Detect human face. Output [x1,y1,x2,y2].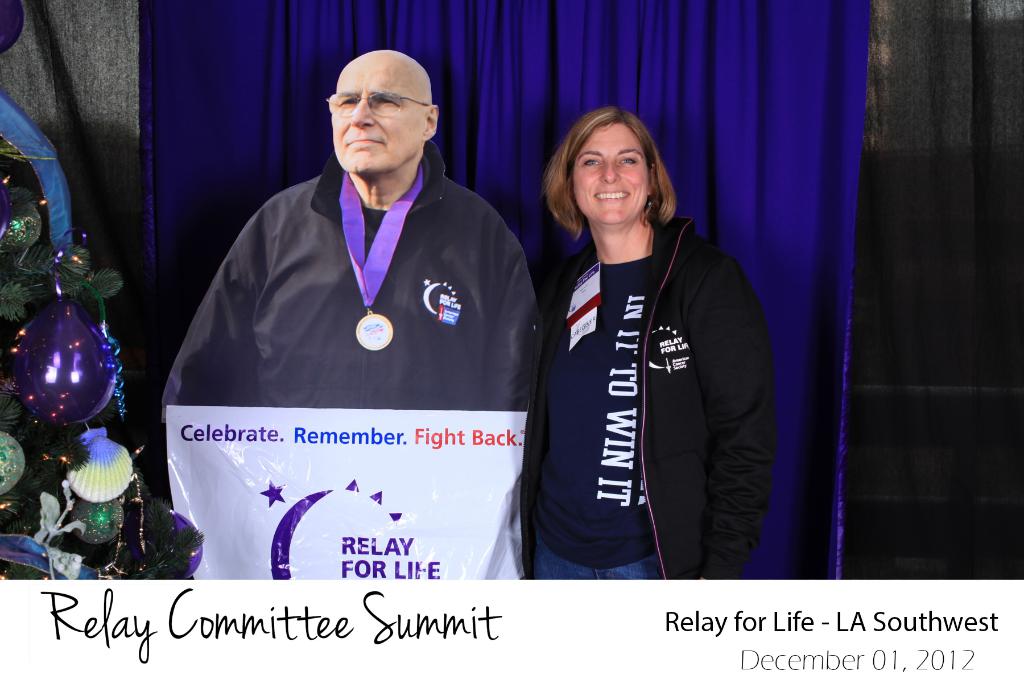
[573,122,648,222].
